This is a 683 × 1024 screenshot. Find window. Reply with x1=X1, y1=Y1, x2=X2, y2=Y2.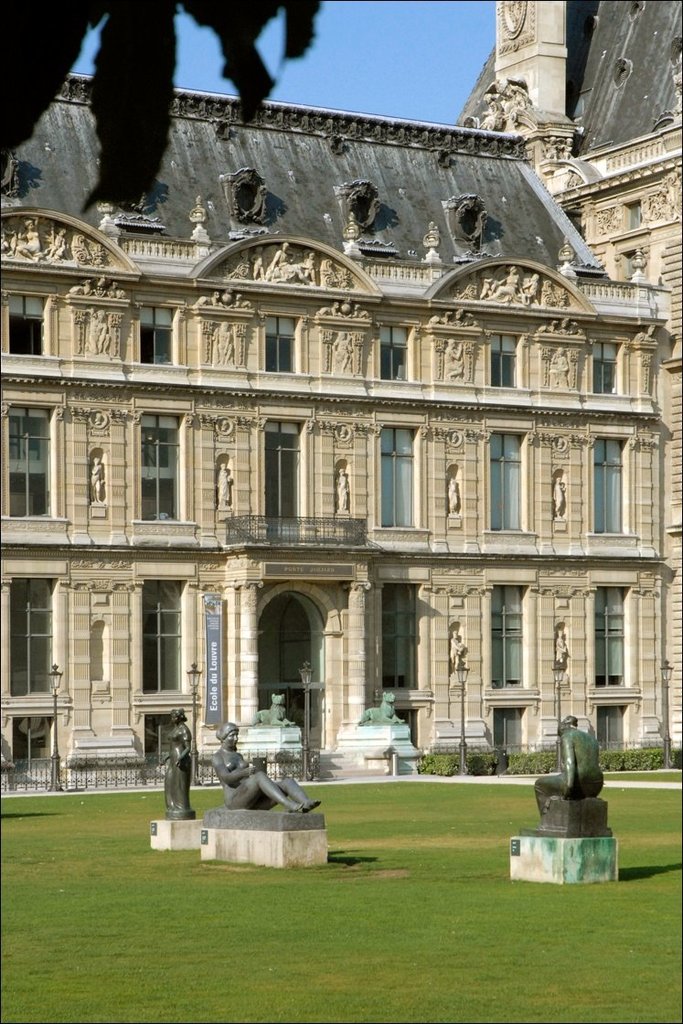
x1=488, y1=705, x2=526, y2=754.
